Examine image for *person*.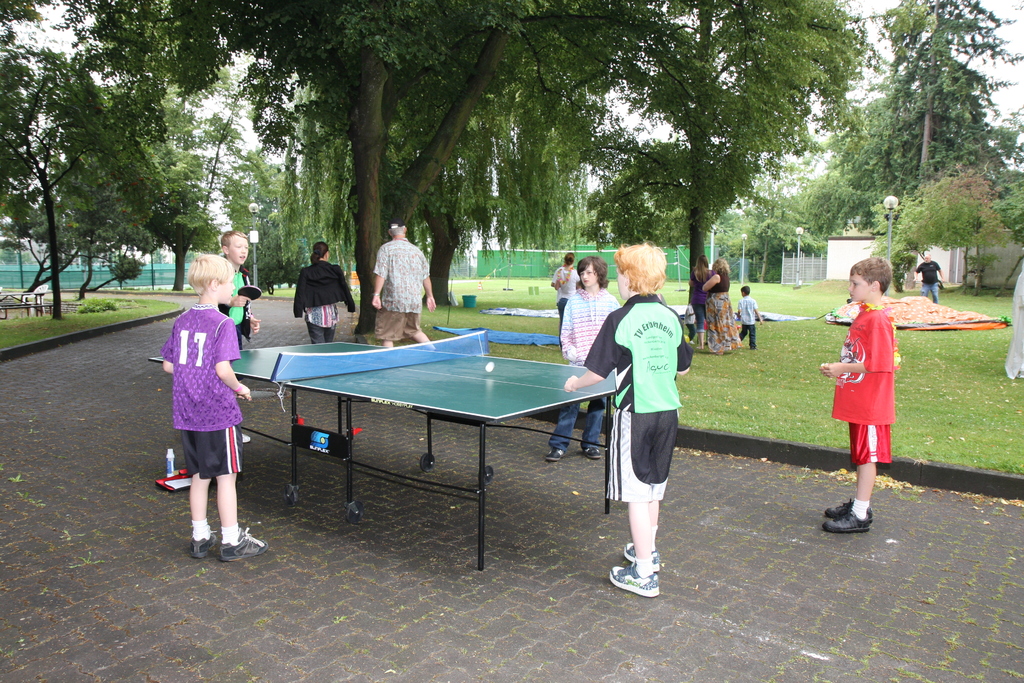
Examination result: pyautogui.locateOnScreen(684, 300, 694, 349).
